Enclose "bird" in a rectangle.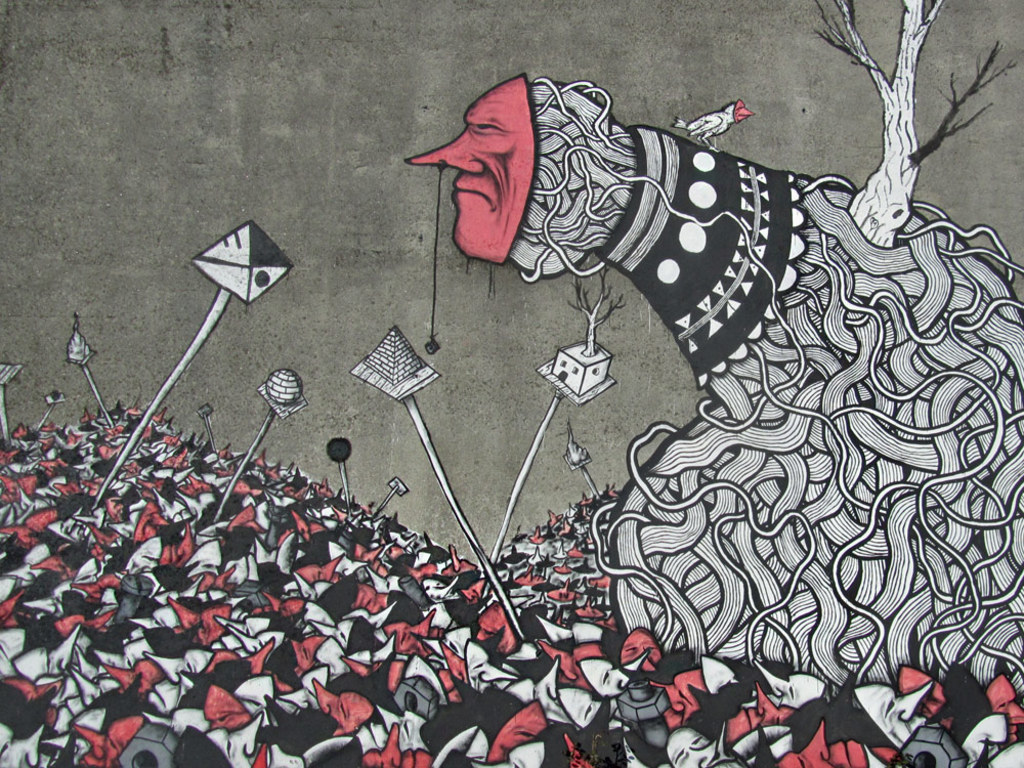
l=667, t=95, r=759, b=155.
